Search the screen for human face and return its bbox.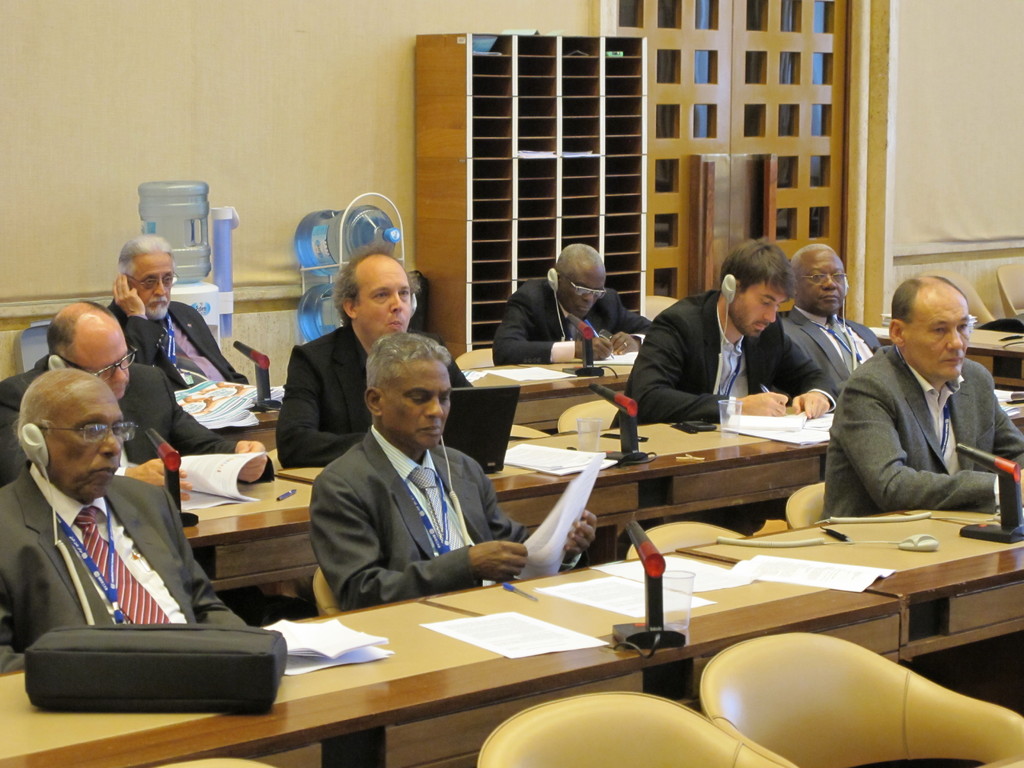
Found: BBox(131, 254, 173, 322).
